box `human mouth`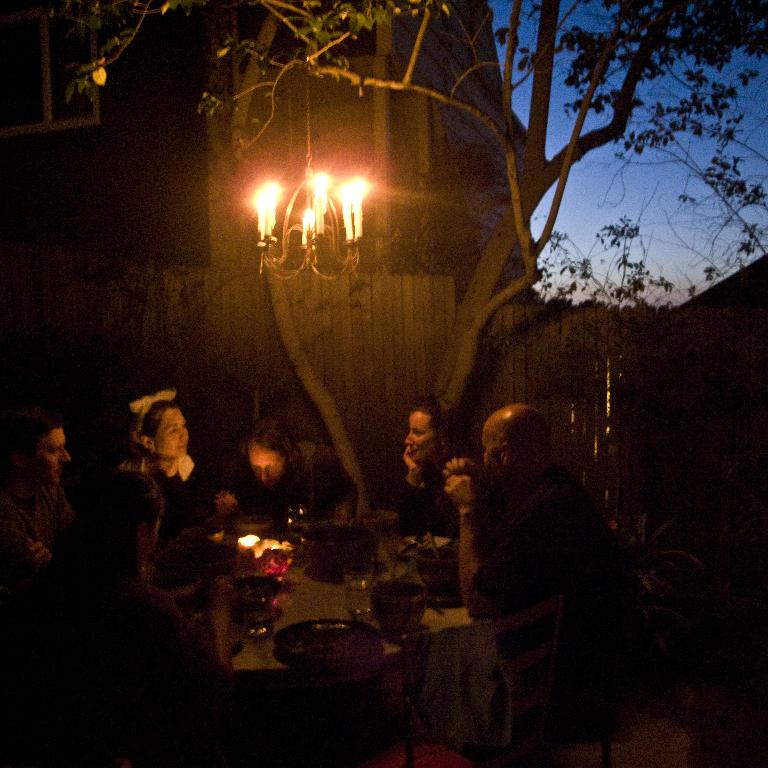
[409,446,420,458]
